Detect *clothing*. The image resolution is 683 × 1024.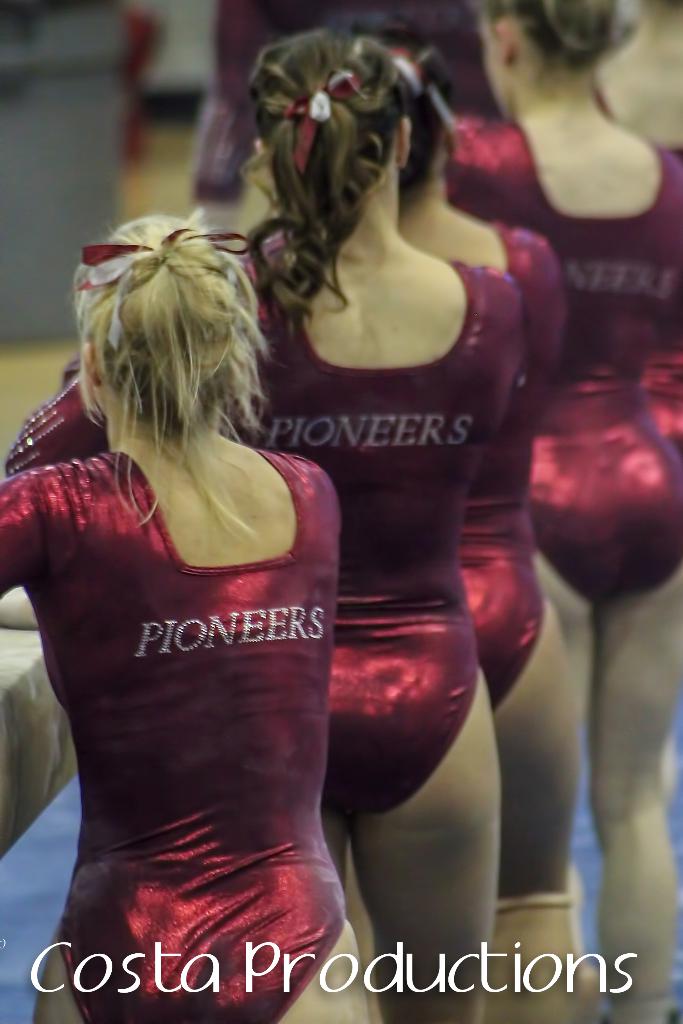
459, 218, 564, 704.
